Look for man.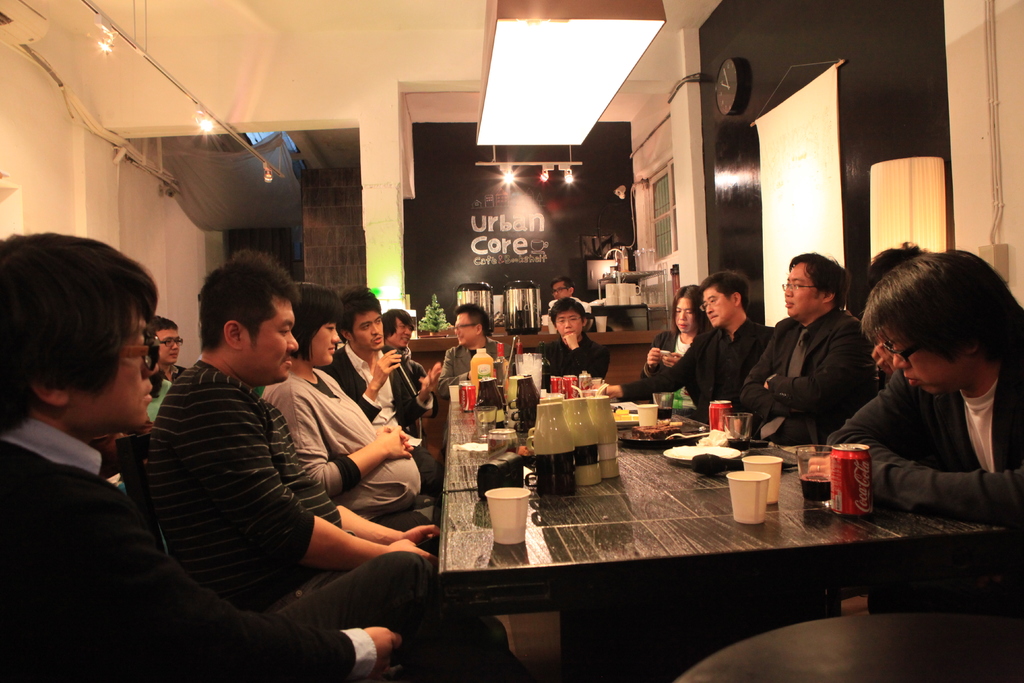
Found: l=820, t=247, r=1023, b=529.
